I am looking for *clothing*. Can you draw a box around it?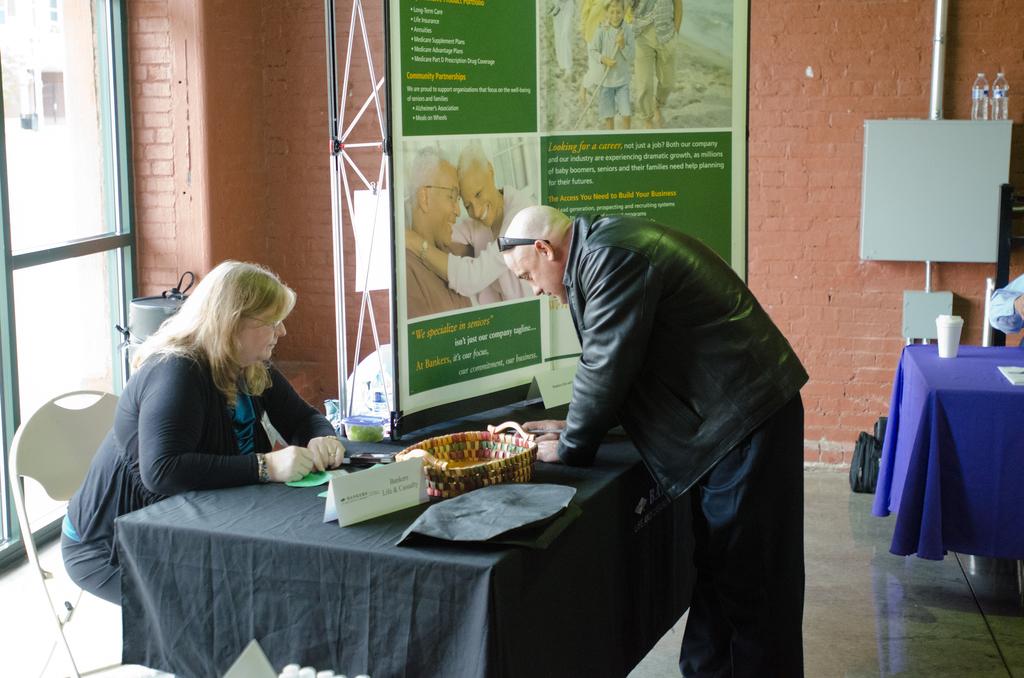
Sure, the bounding box is [left=67, top=336, right=342, bottom=597].
